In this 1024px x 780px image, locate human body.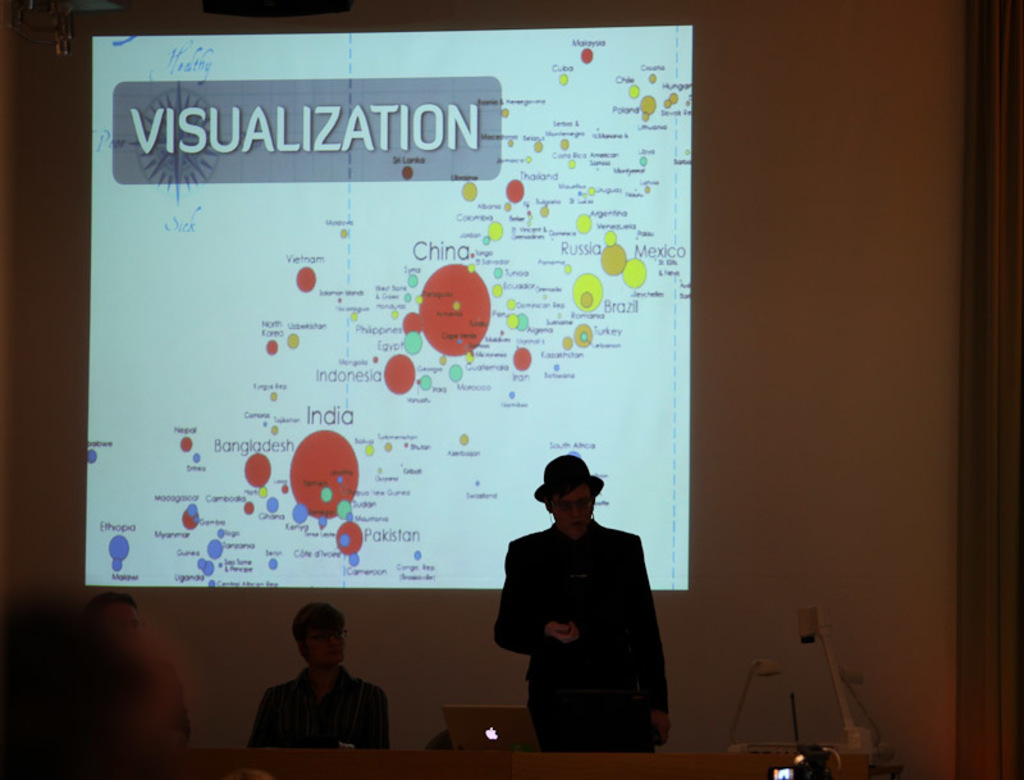
Bounding box: 148, 656, 196, 749.
